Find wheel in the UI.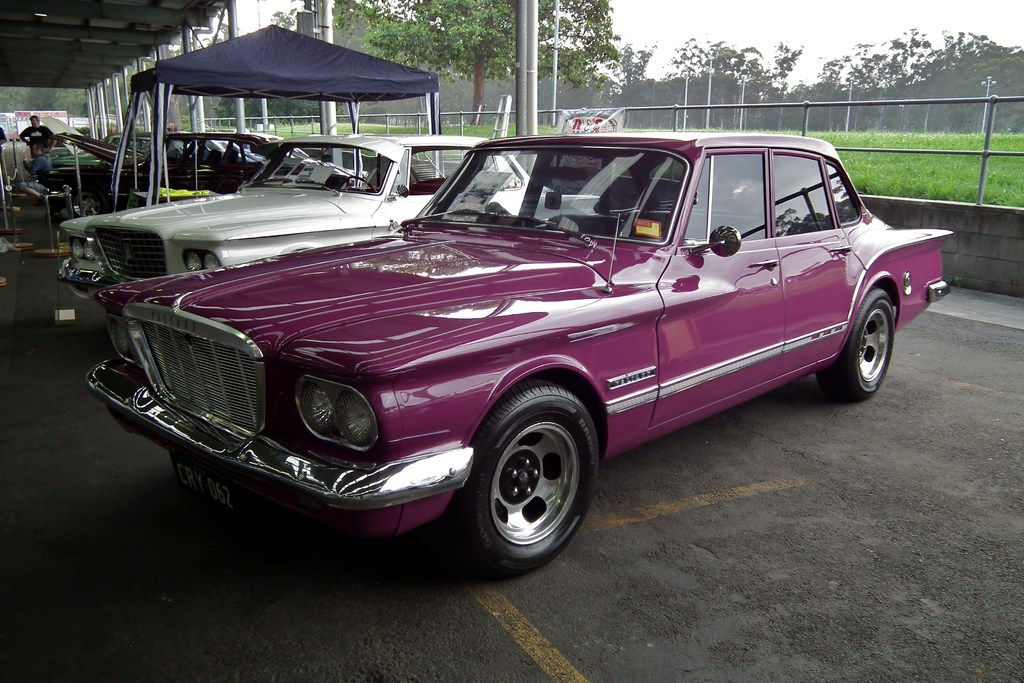
UI element at bbox(454, 377, 598, 578).
